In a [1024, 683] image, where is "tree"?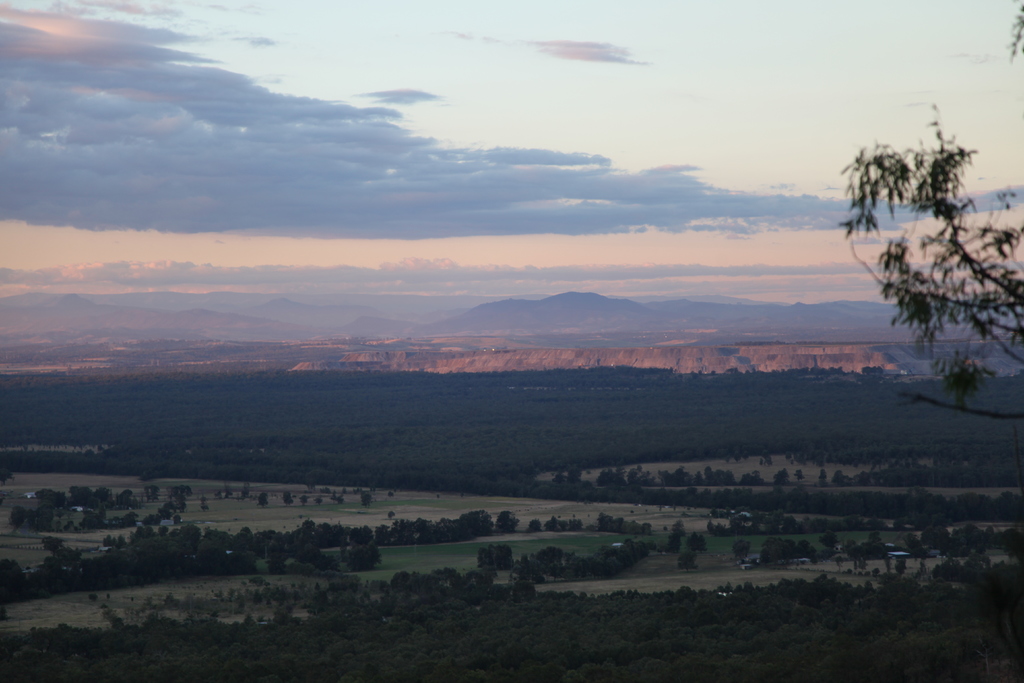
select_region(760, 536, 791, 565).
